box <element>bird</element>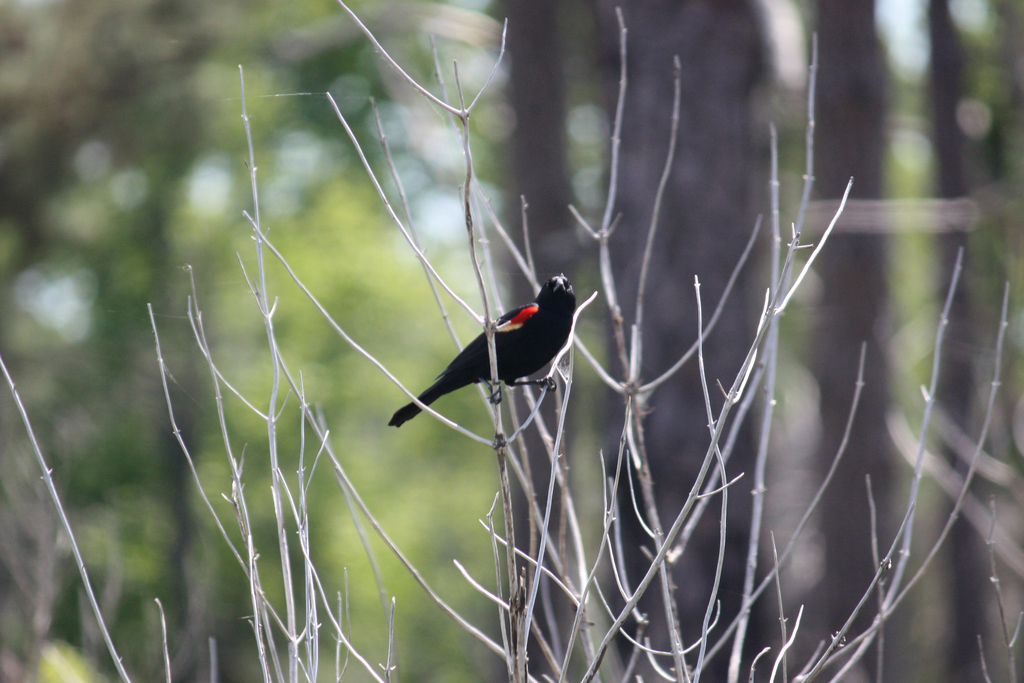
(390, 274, 601, 420)
